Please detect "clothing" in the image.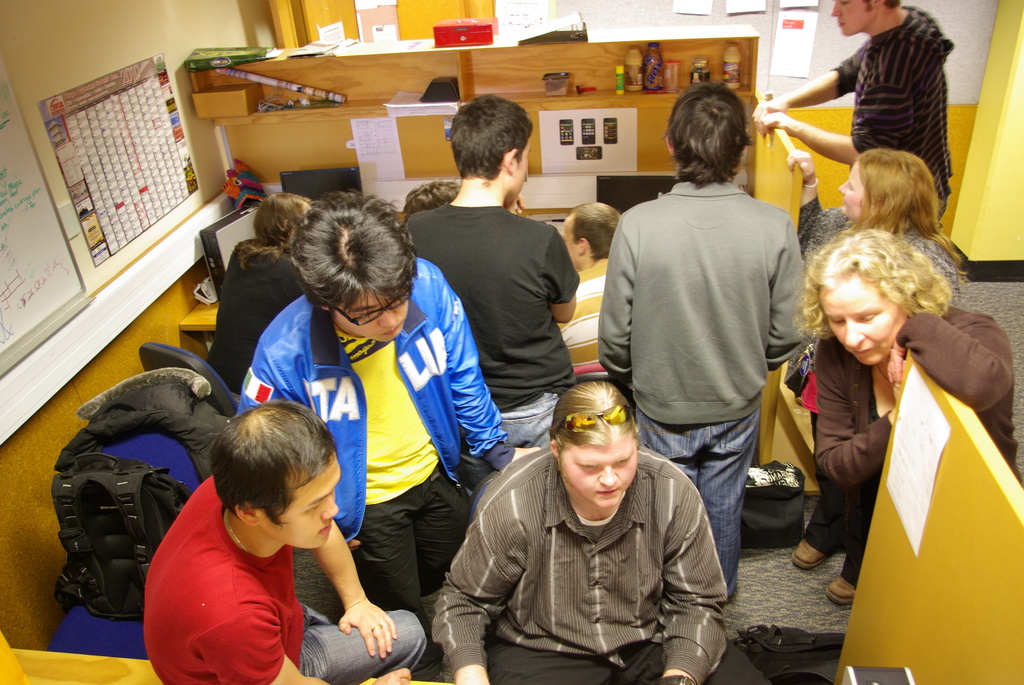
select_region(819, 312, 1023, 497).
